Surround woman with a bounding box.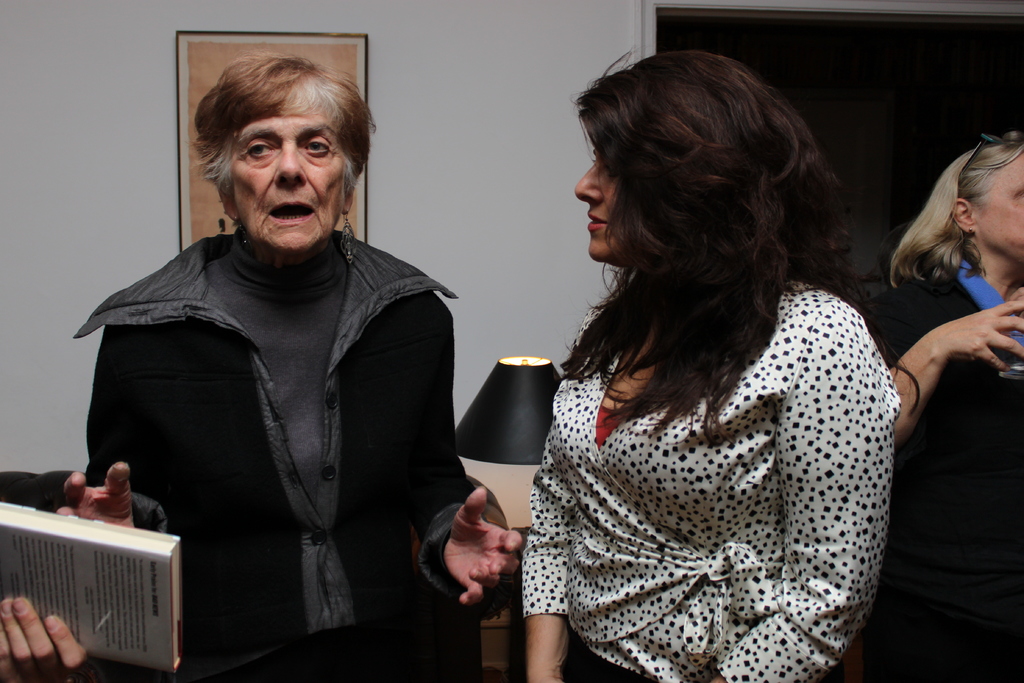
bbox(456, 48, 945, 682).
